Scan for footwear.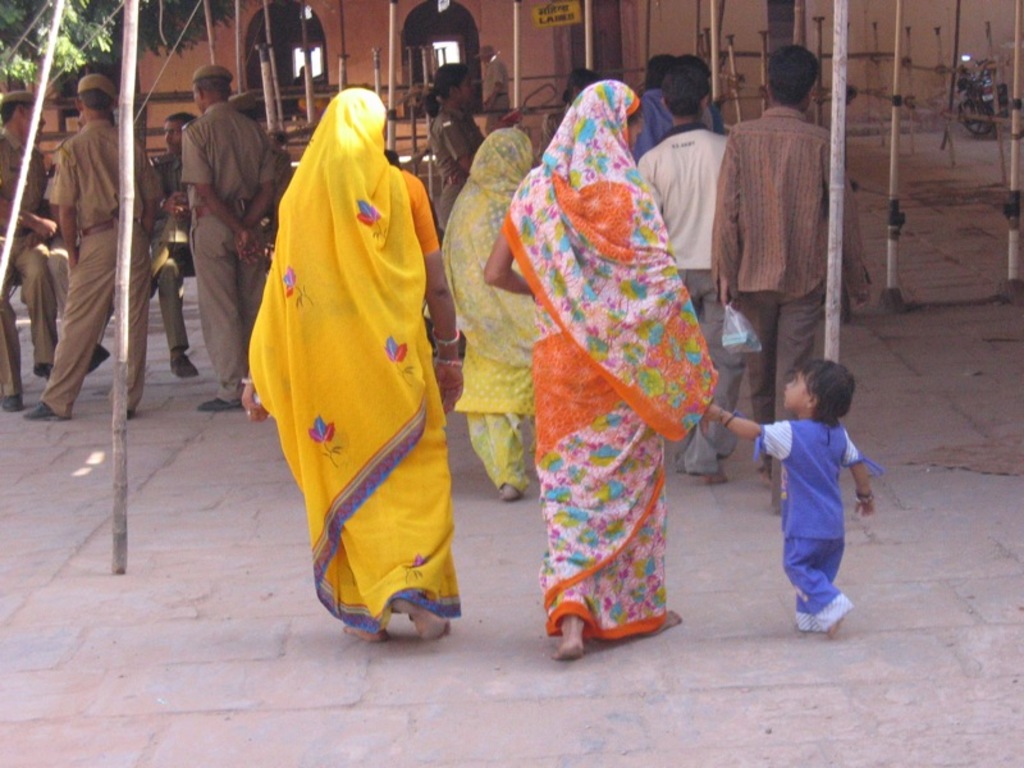
Scan result: {"x1": 35, "y1": 362, "x2": 50, "y2": 381}.
